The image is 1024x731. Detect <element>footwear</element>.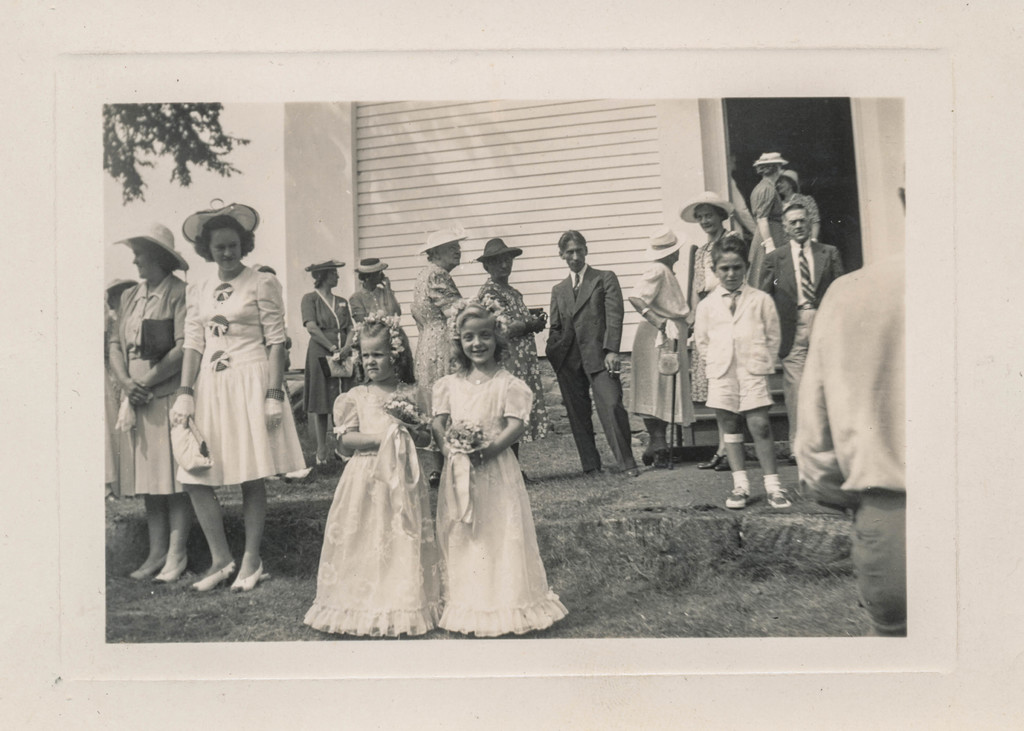
Detection: <region>158, 543, 189, 582</region>.
